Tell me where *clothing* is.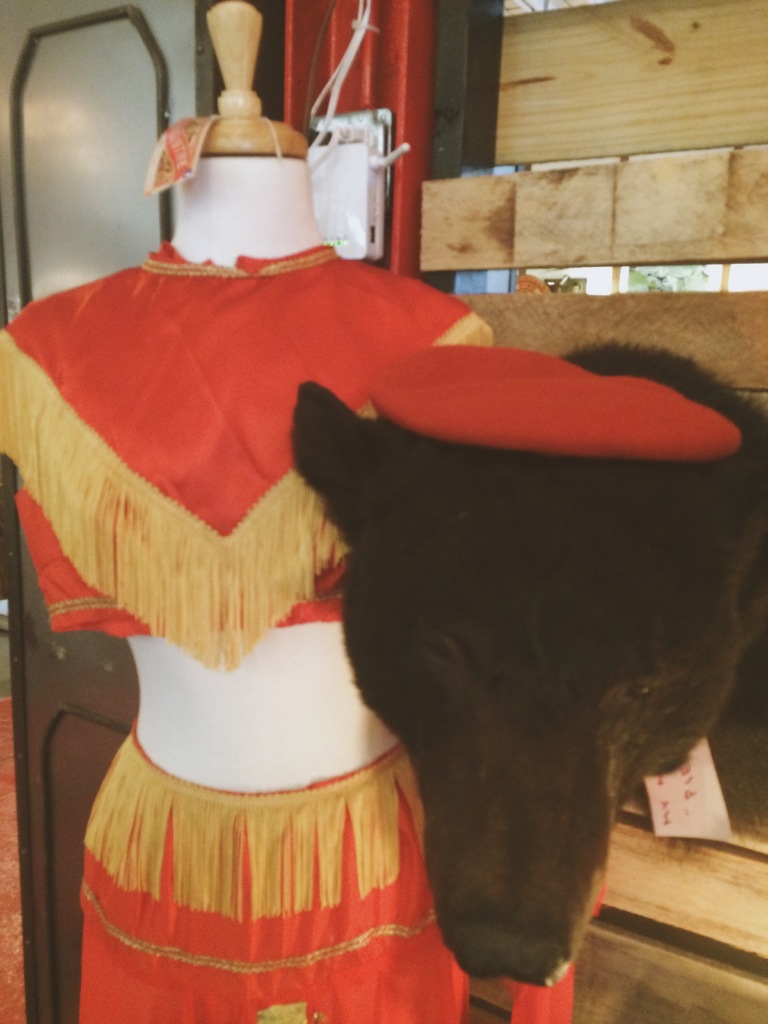
*clothing* is at detection(43, 719, 566, 1023).
